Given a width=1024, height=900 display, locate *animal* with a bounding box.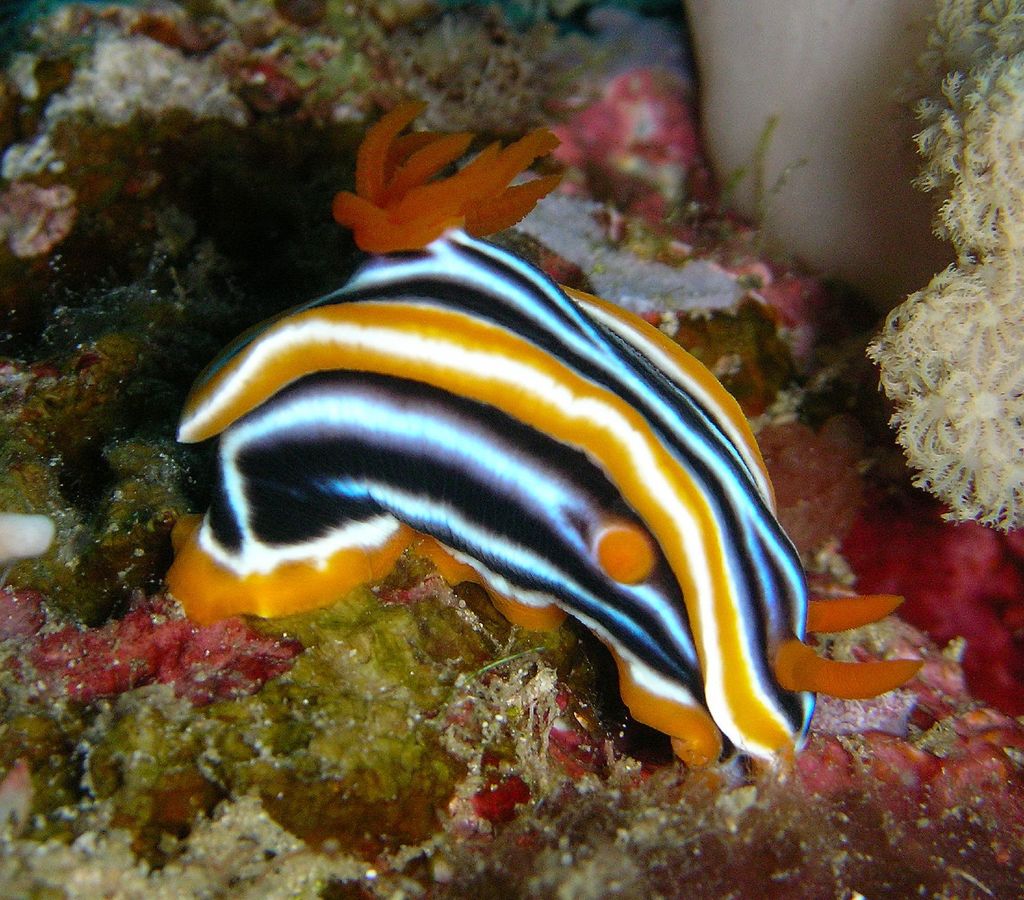
Located: 161/377/724/770.
